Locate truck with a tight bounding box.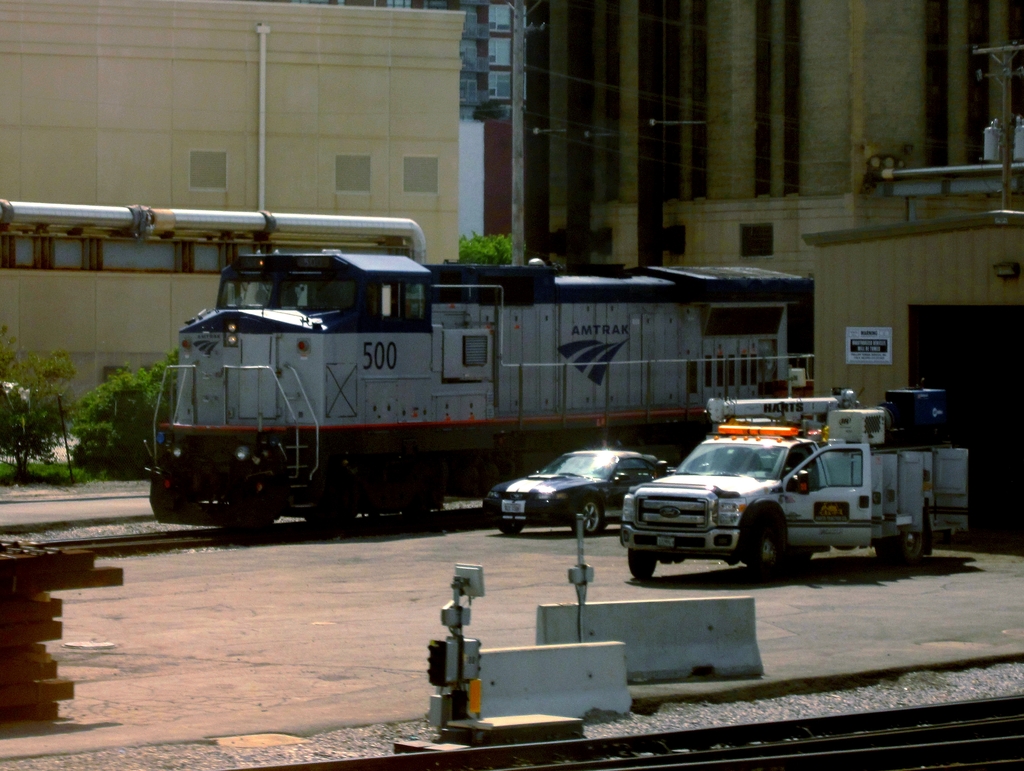
x1=627, y1=416, x2=943, y2=584.
